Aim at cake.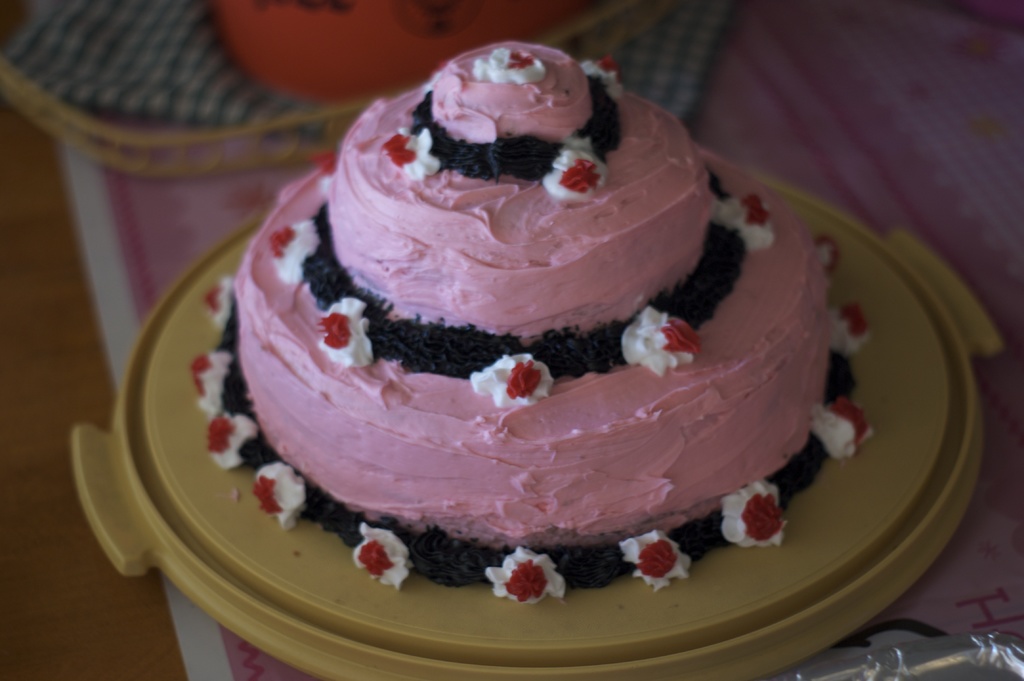
Aimed at l=190, t=35, r=866, b=600.
